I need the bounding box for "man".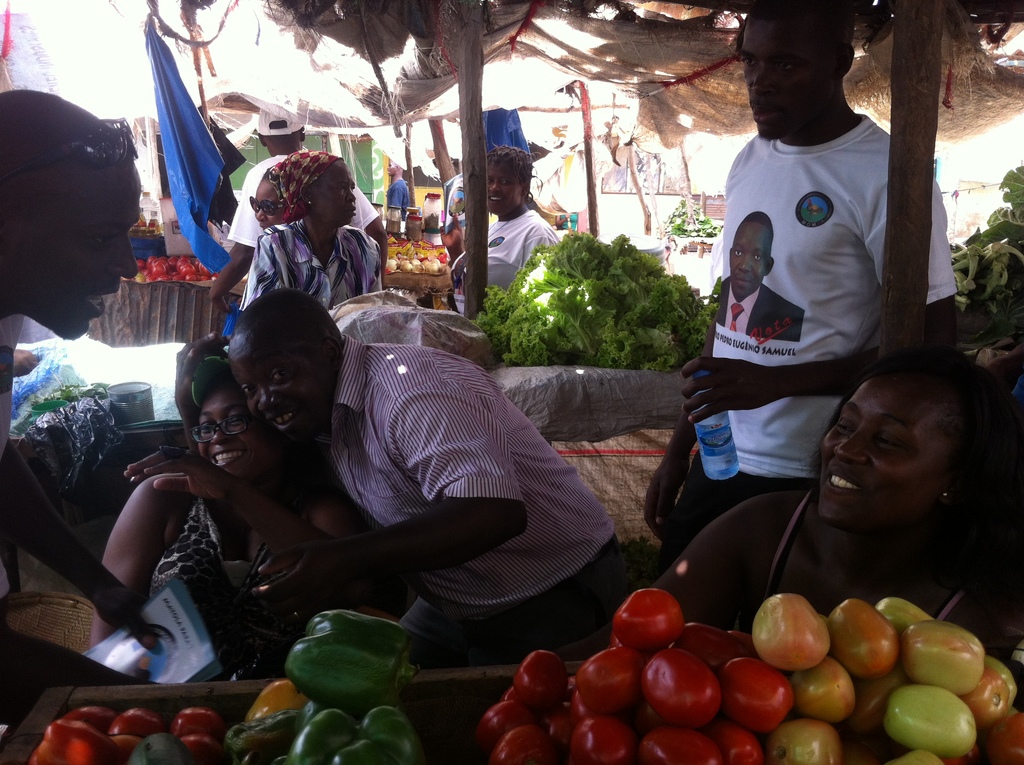
Here it is: 644, 0, 956, 581.
